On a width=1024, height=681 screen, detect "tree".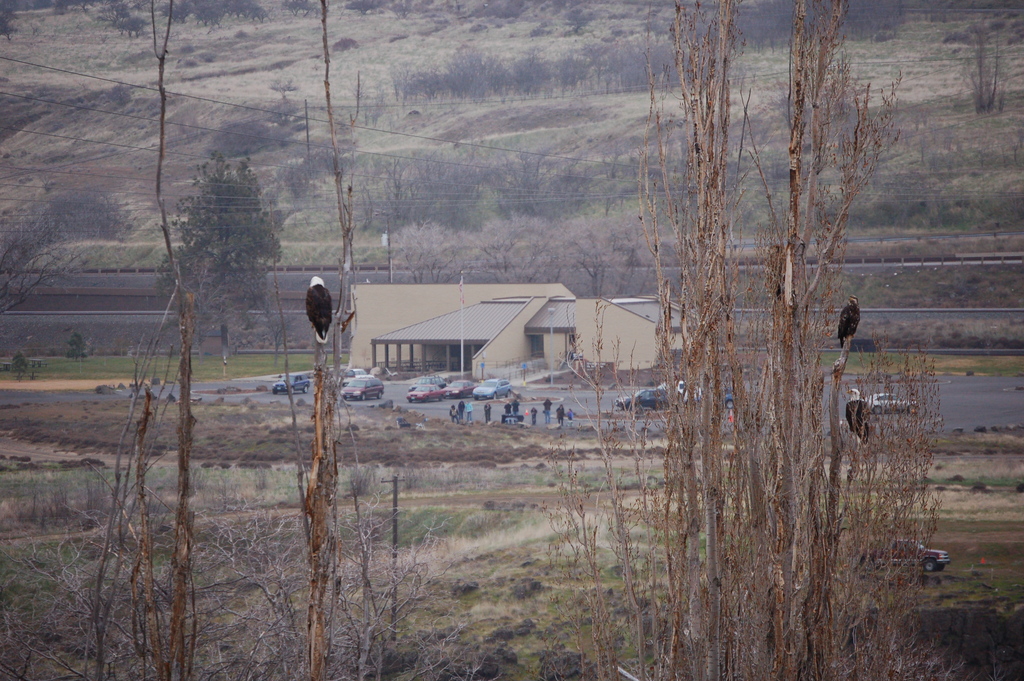
[left=214, top=116, right=271, bottom=154].
